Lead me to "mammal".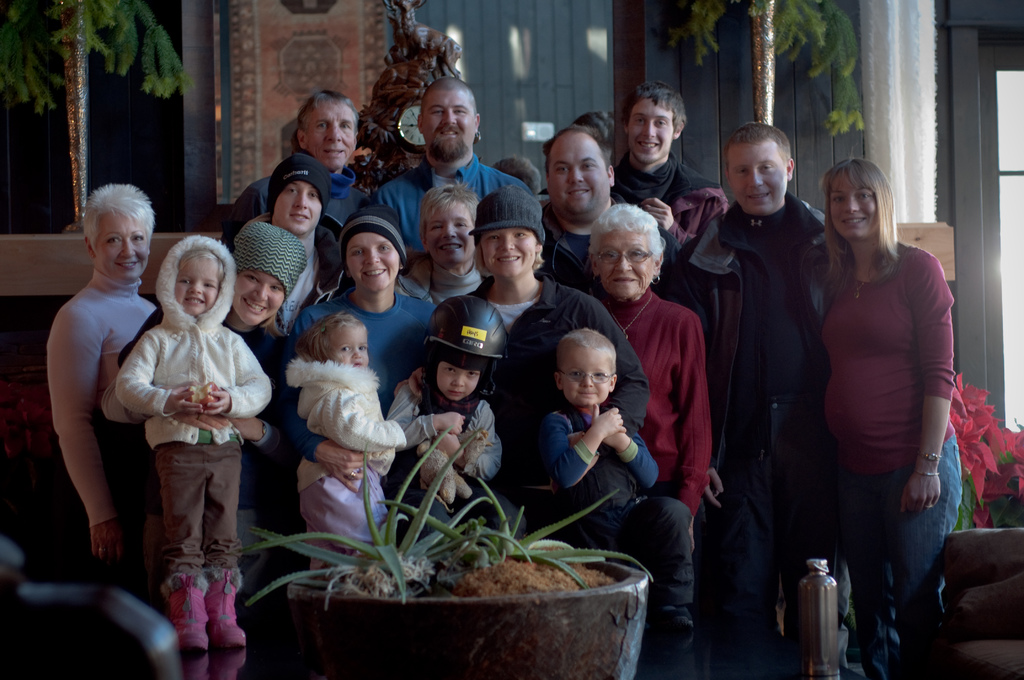
Lead to Rect(285, 306, 465, 575).
